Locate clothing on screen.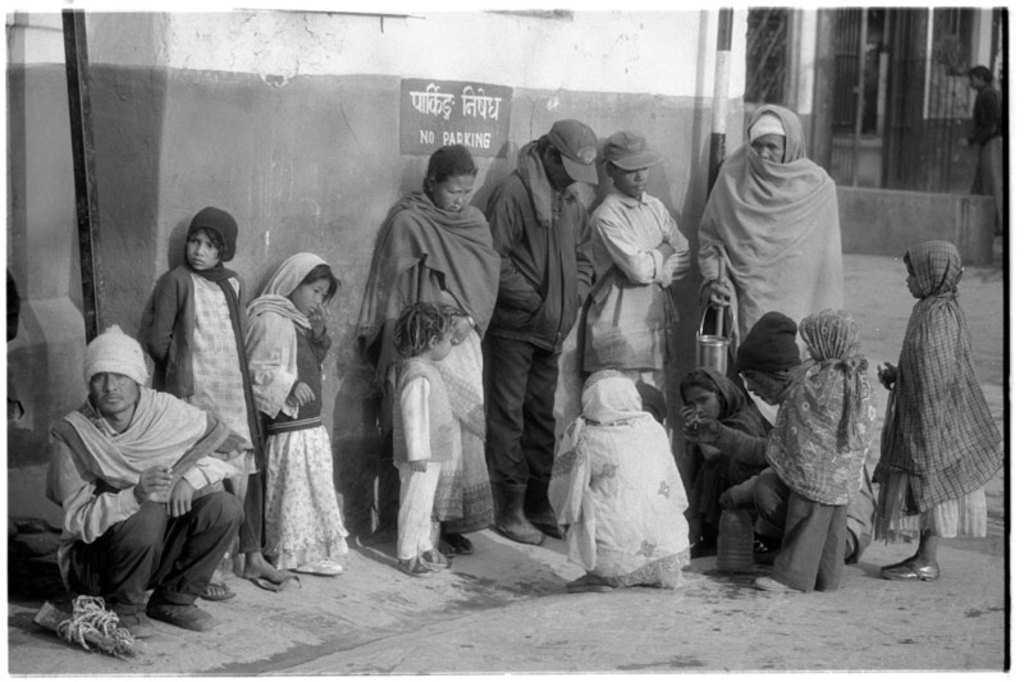
On screen at (left=763, top=308, right=876, bottom=592).
